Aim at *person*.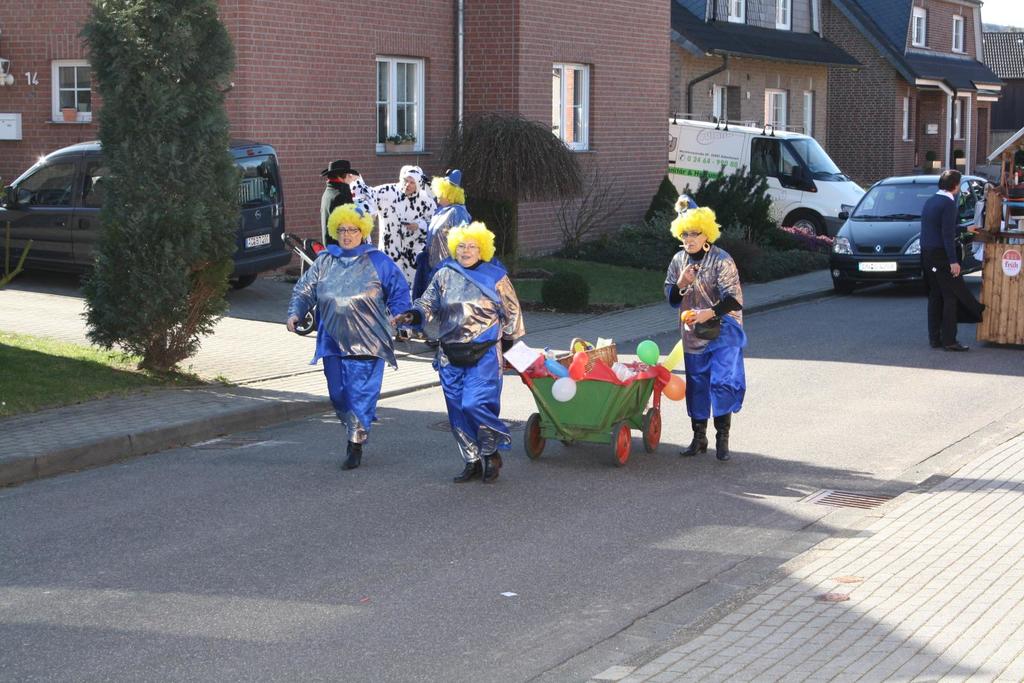
Aimed at 367, 166, 434, 339.
